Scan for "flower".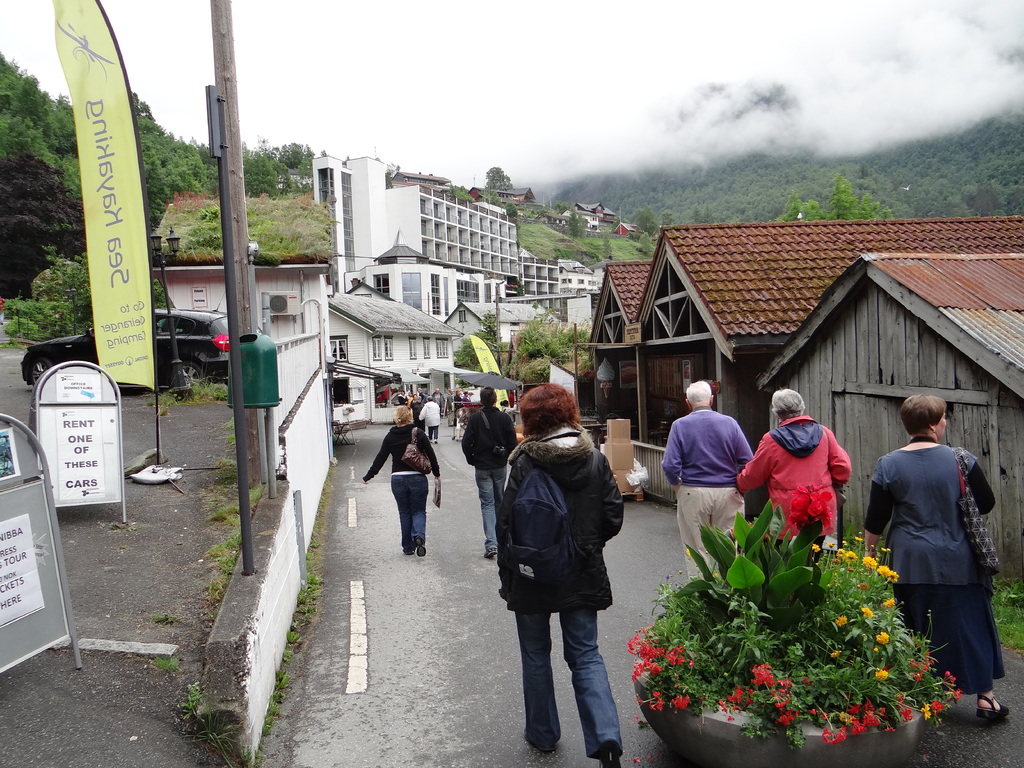
Scan result: (861,554,877,570).
